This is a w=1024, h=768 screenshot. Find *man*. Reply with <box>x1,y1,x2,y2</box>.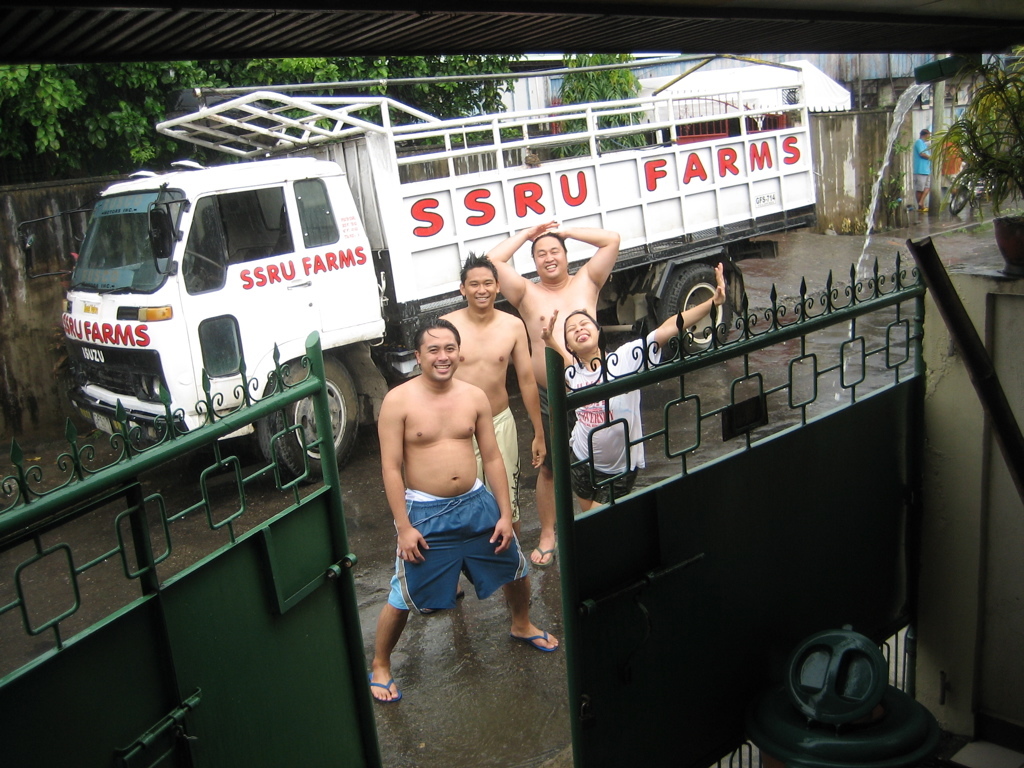
<box>910,129,932,211</box>.
